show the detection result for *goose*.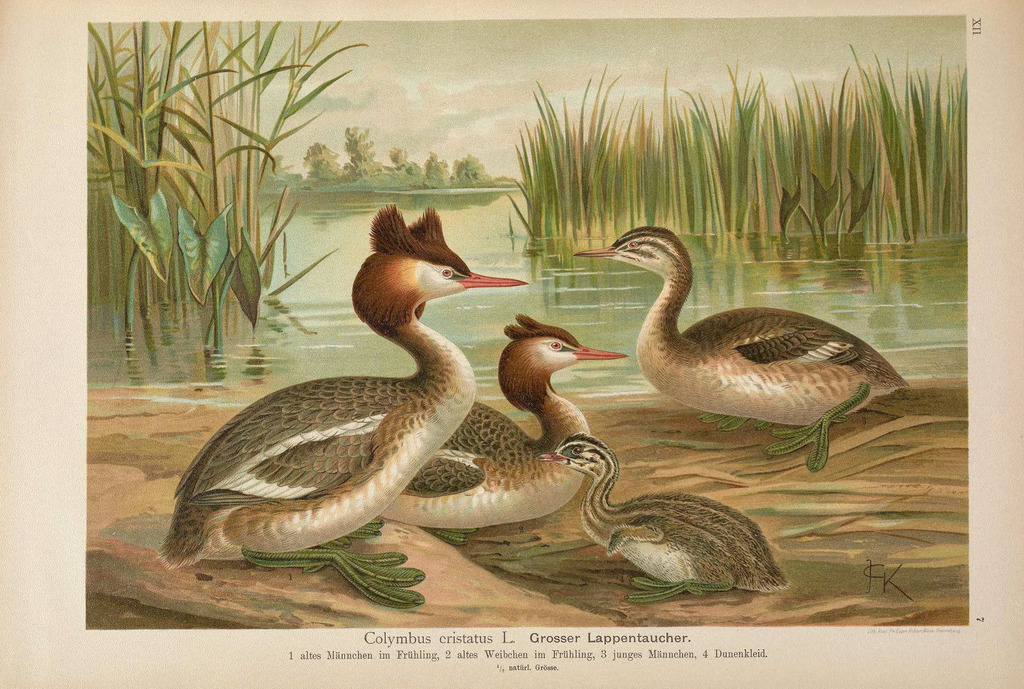
pyautogui.locateOnScreen(380, 312, 626, 551).
